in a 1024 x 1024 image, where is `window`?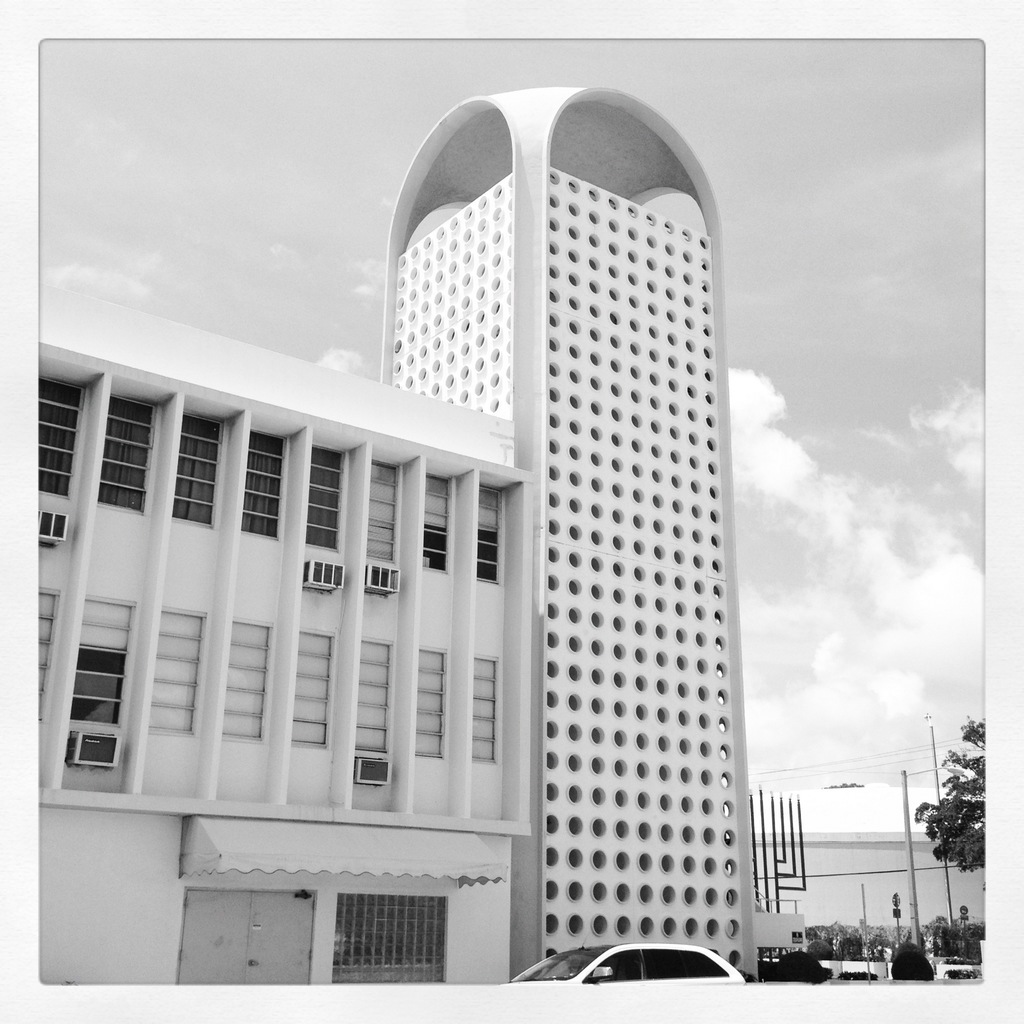
(72,639,129,713).
